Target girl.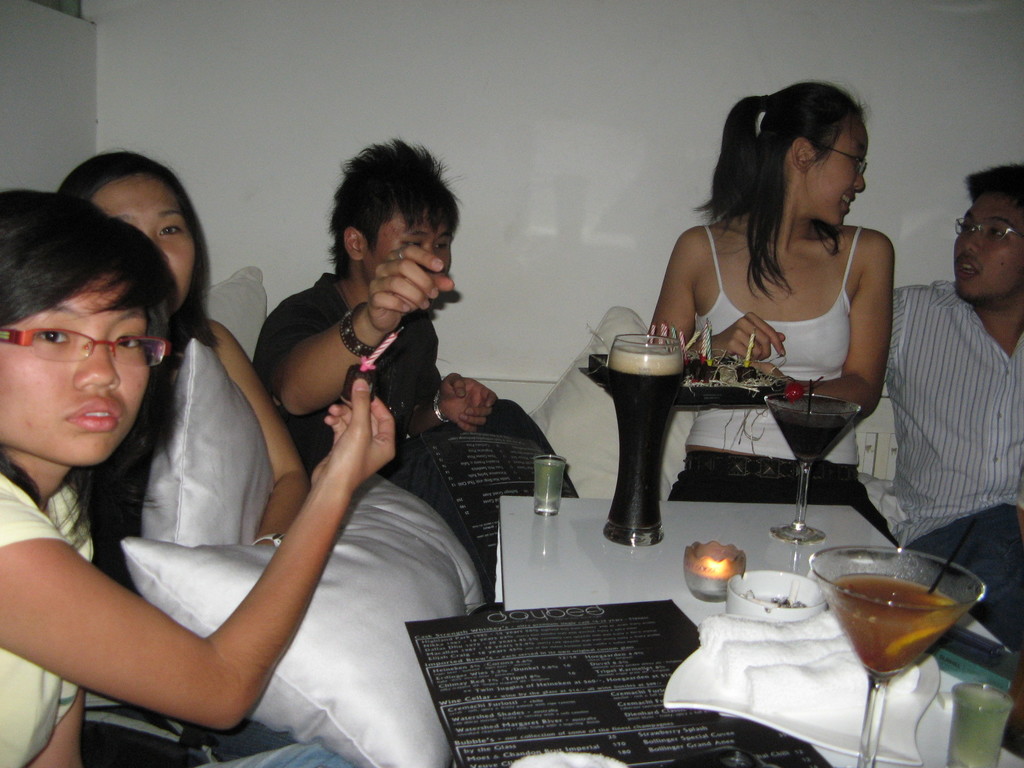
Target region: (x1=650, y1=83, x2=897, y2=541).
